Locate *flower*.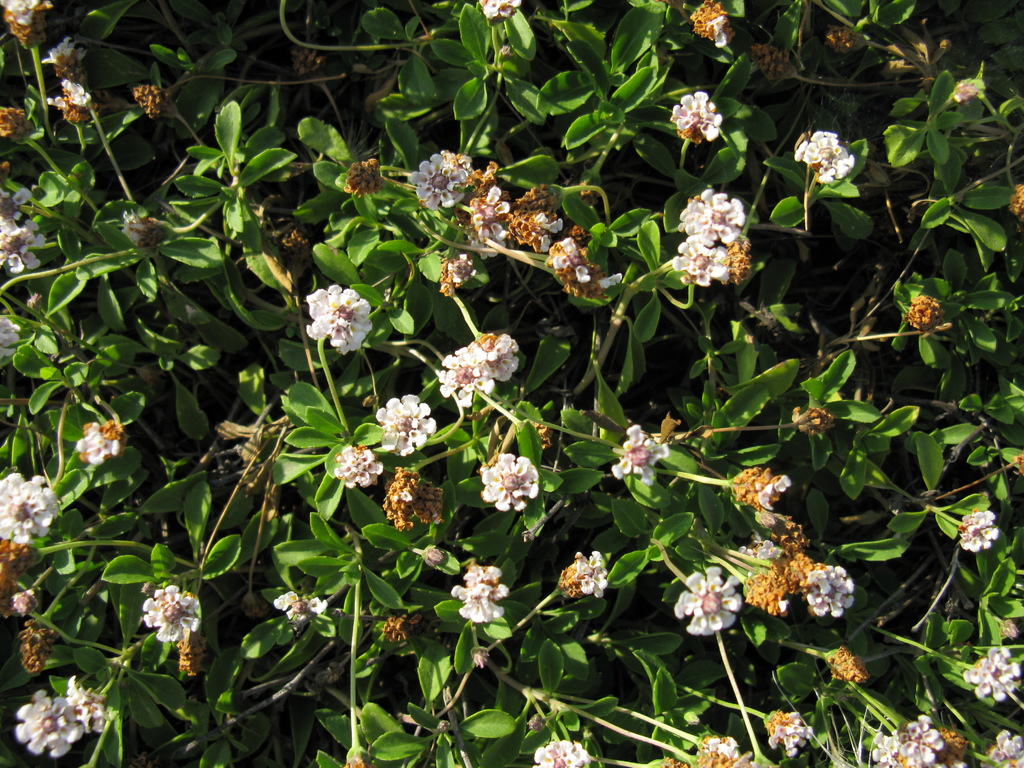
Bounding box: bbox=(671, 241, 728, 287).
